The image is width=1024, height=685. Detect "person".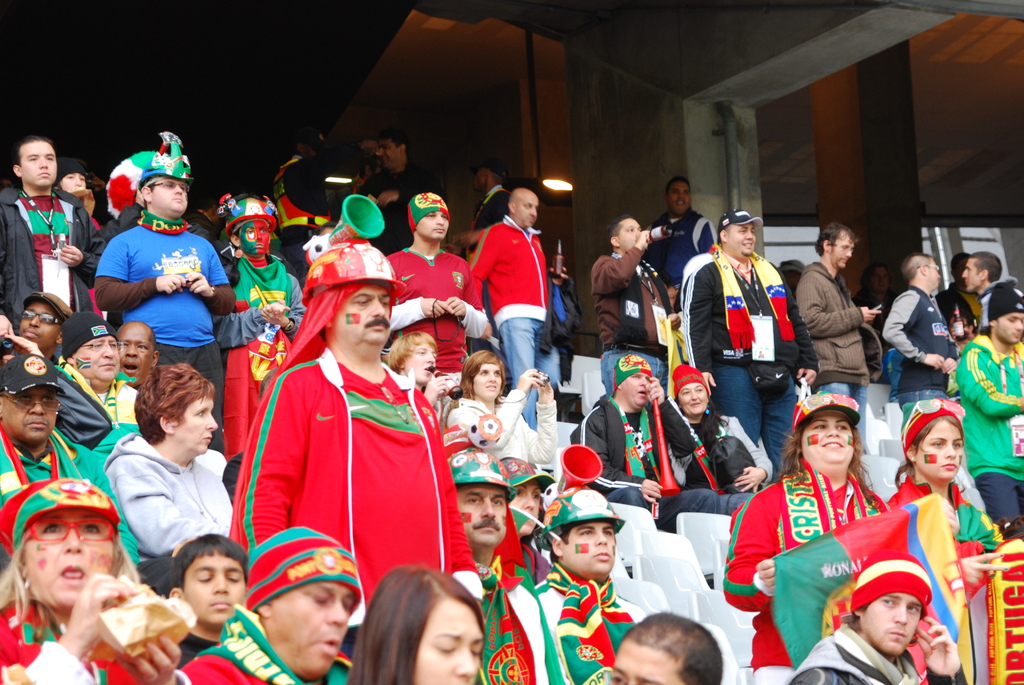
Detection: select_region(954, 289, 1023, 533).
